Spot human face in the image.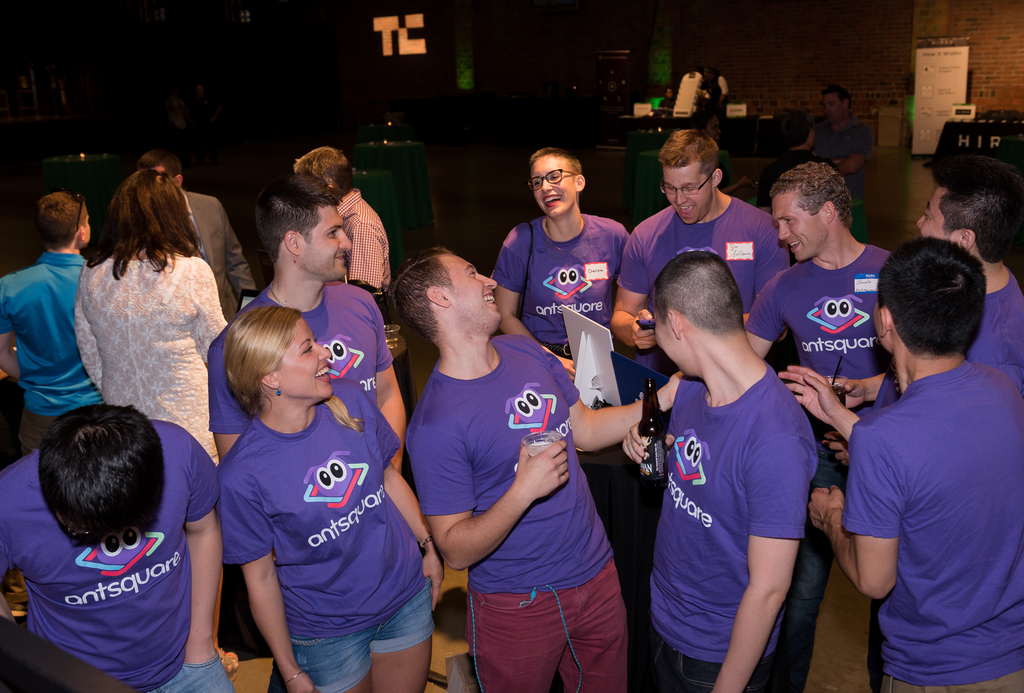
human face found at BBox(281, 319, 333, 396).
